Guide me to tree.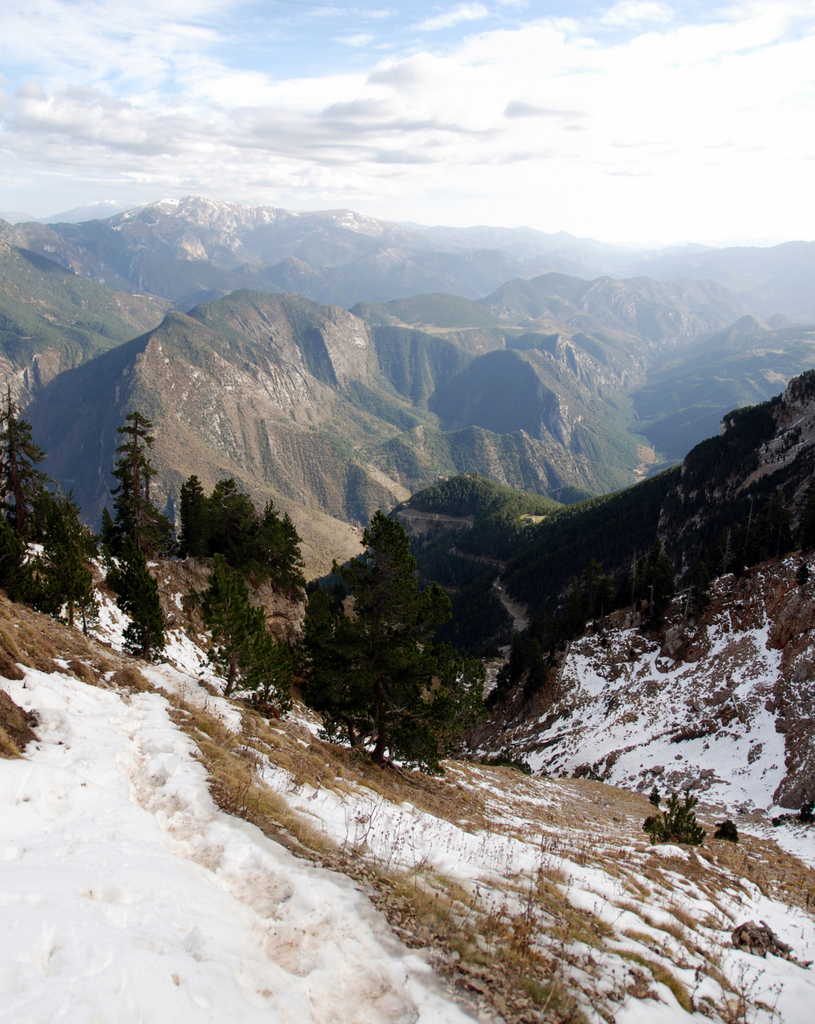
Guidance: (left=384, top=476, right=564, bottom=581).
